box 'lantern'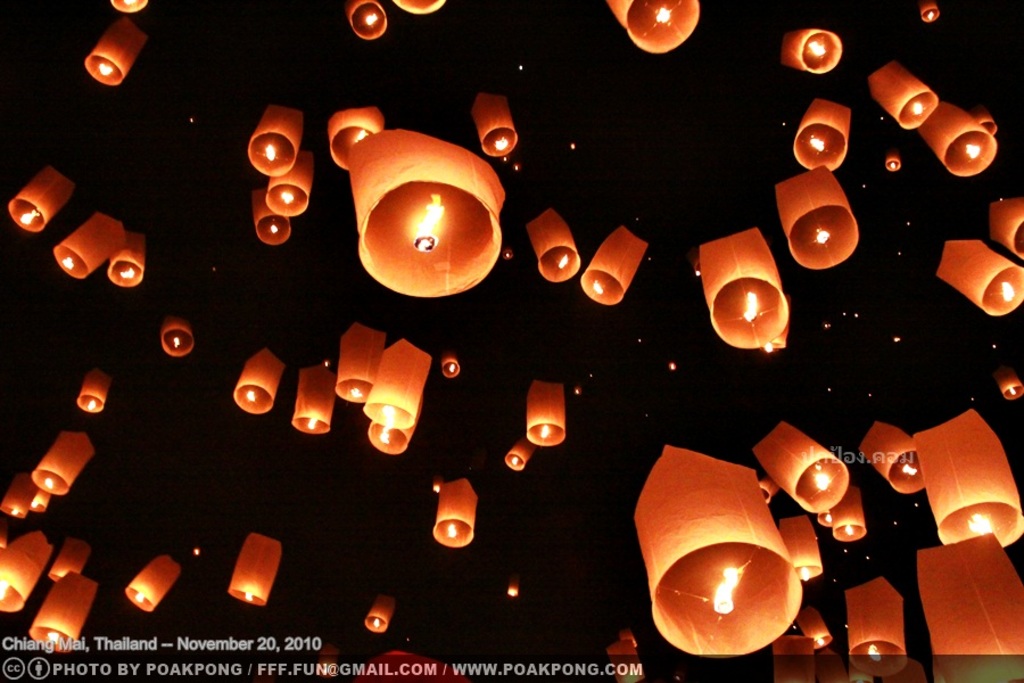
Rect(27, 574, 97, 651)
